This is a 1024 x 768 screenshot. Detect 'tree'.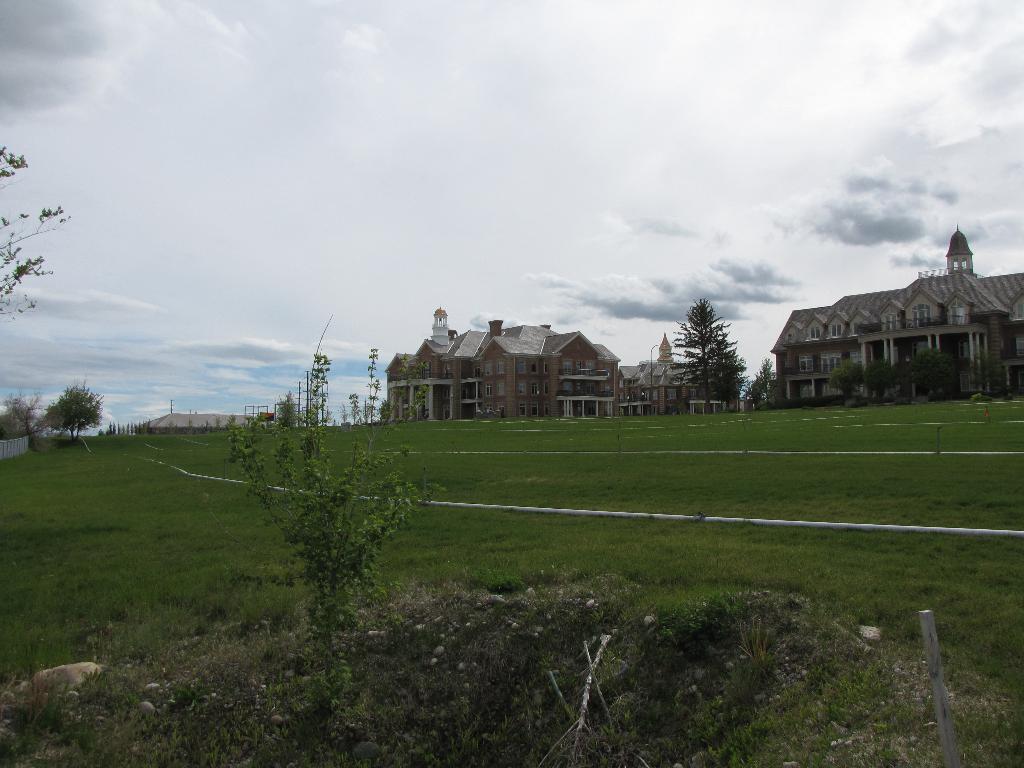
crop(379, 399, 392, 421).
